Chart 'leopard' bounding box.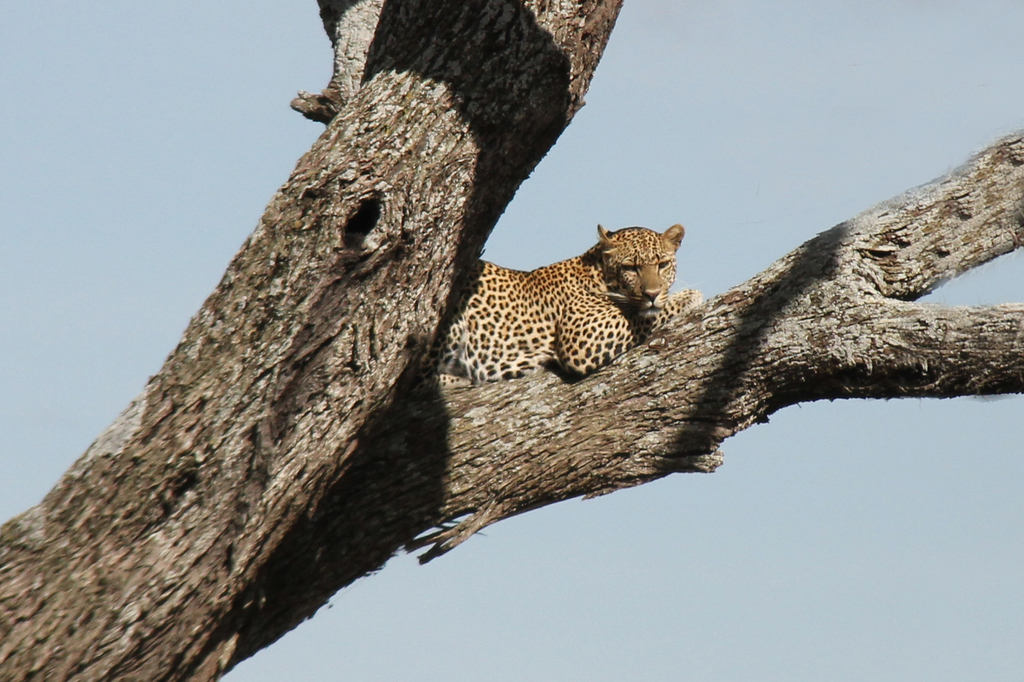
Charted: (422,217,708,377).
